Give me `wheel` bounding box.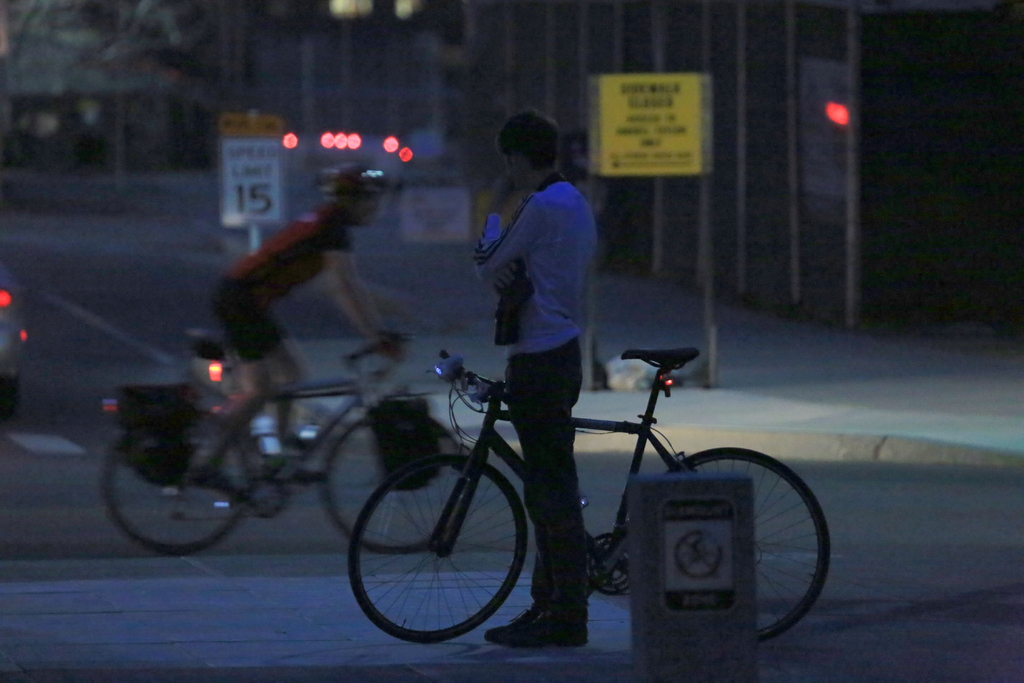
crop(680, 554, 691, 568).
